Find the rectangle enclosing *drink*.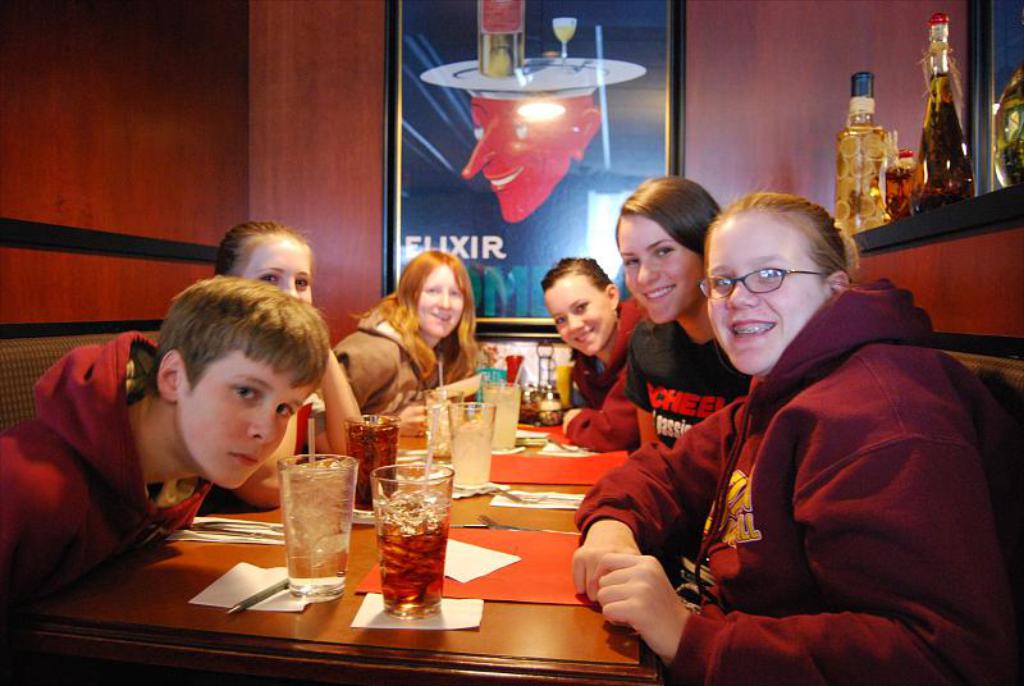
483, 381, 522, 456.
